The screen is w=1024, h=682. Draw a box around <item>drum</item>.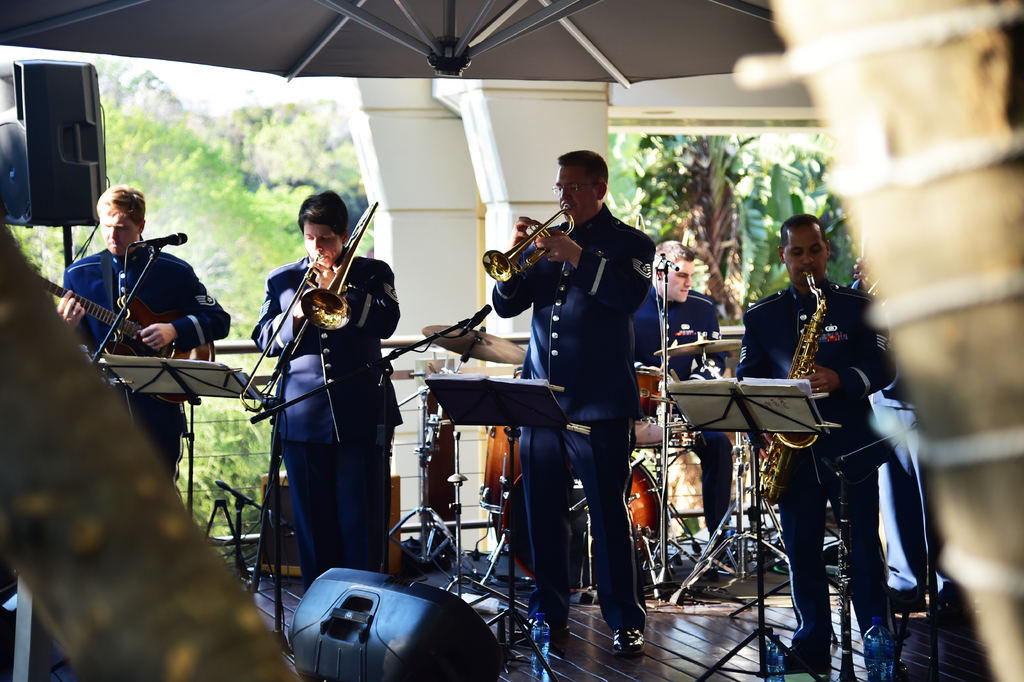
l=506, t=449, r=674, b=593.
